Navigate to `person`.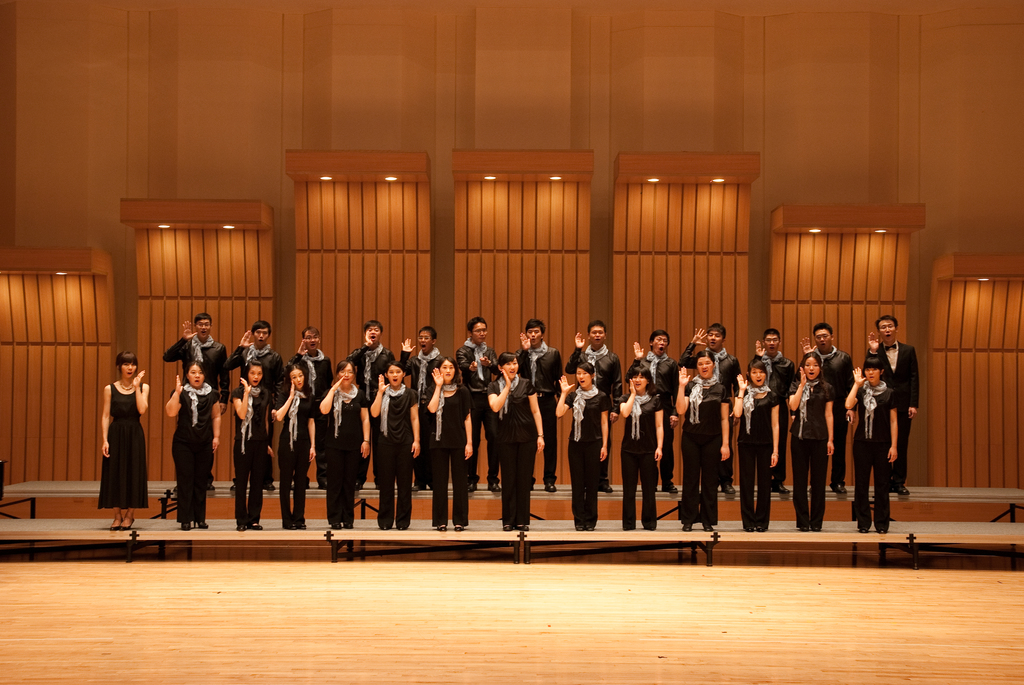
Navigation target: [x1=513, y1=318, x2=563, y2=492].
